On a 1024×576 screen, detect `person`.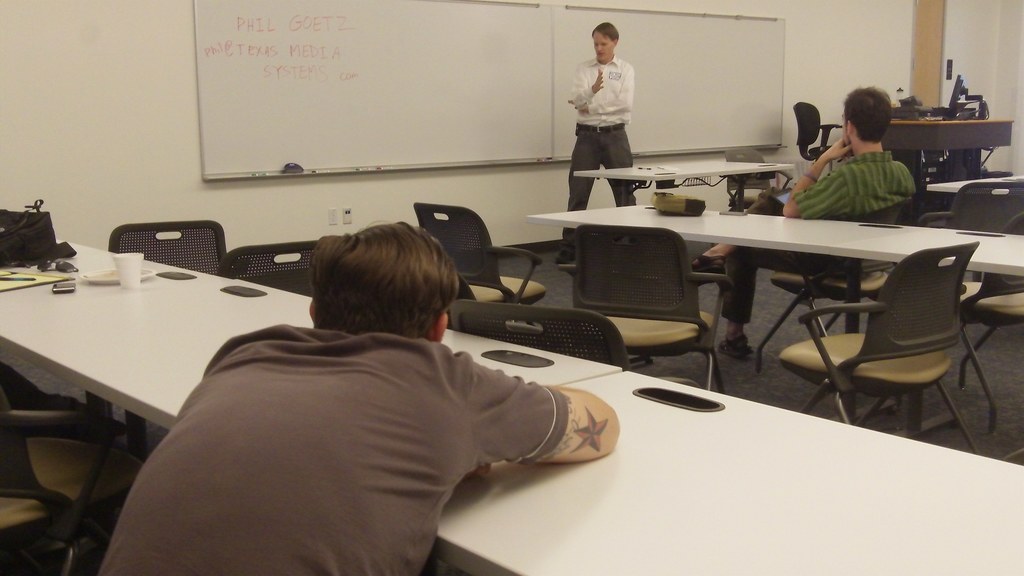
<bbox>107, 162, 550, 555</bbox>.
